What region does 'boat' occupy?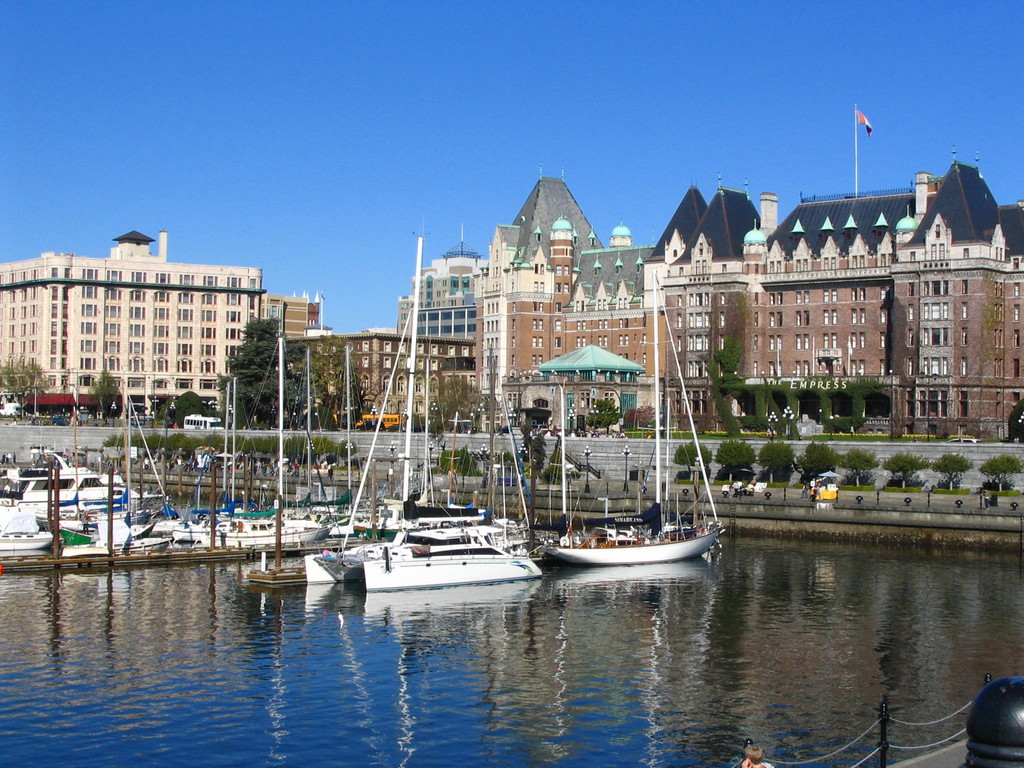
bbox(60, 525, 94, 545).
